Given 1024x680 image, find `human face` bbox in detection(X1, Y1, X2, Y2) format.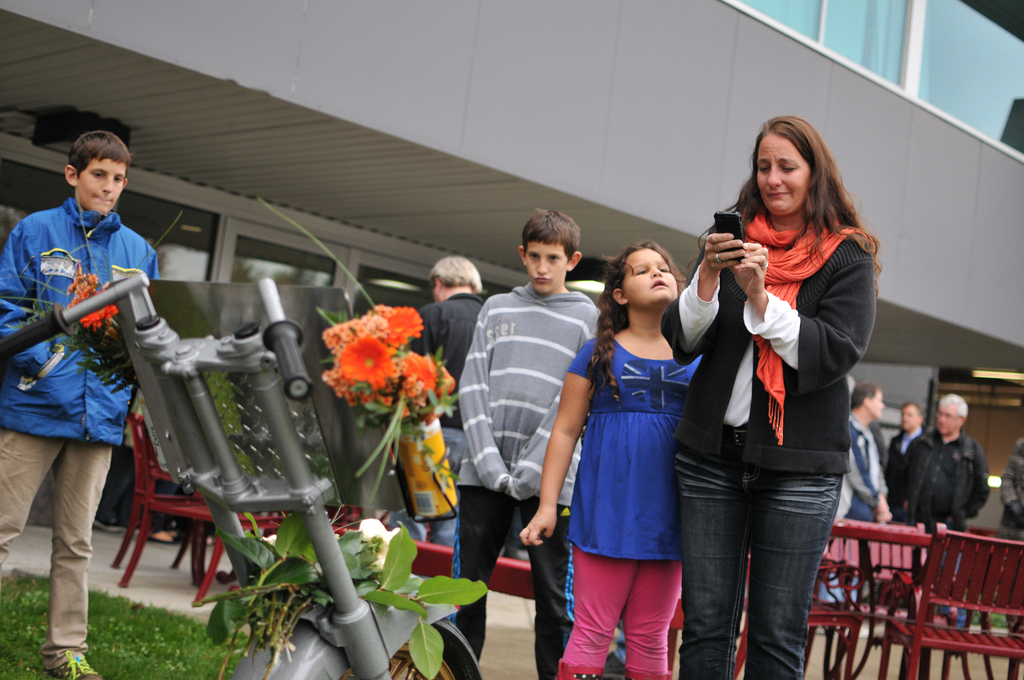
detection(935, 403, 963, 436).
